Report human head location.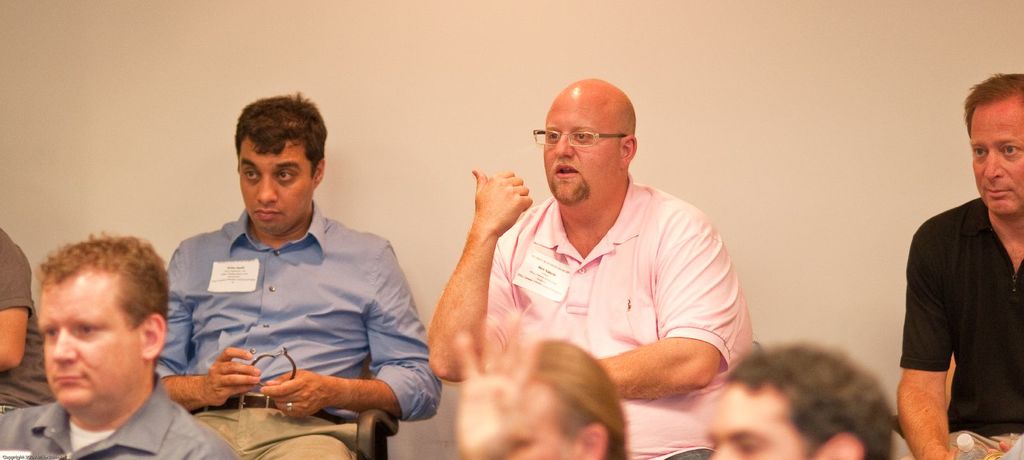
Report: 219,92,328,231.
